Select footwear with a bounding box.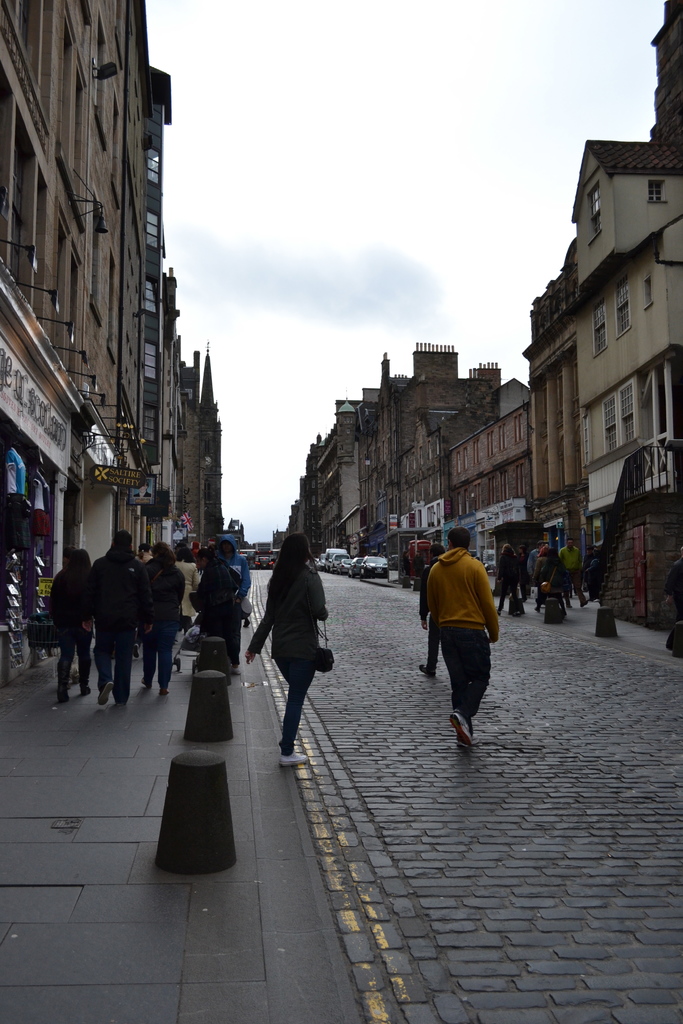
x1=101, y1=683, x2=110, y2=704.
